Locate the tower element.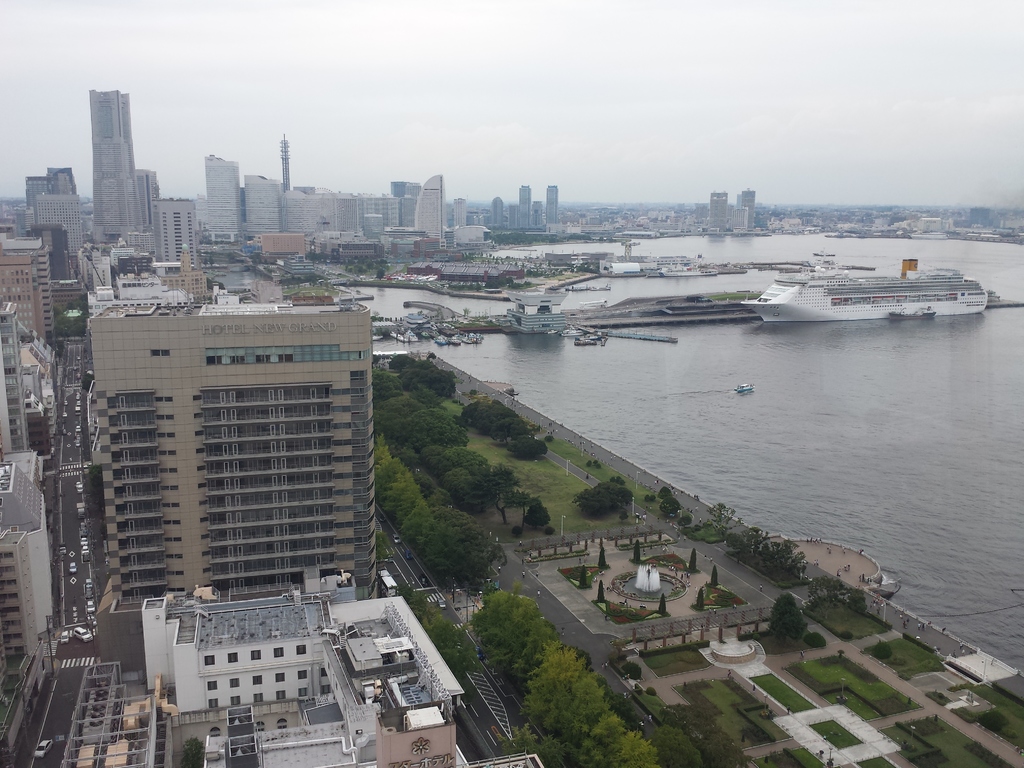
Element bbox: bbox=[413, 177, 443, 240].
